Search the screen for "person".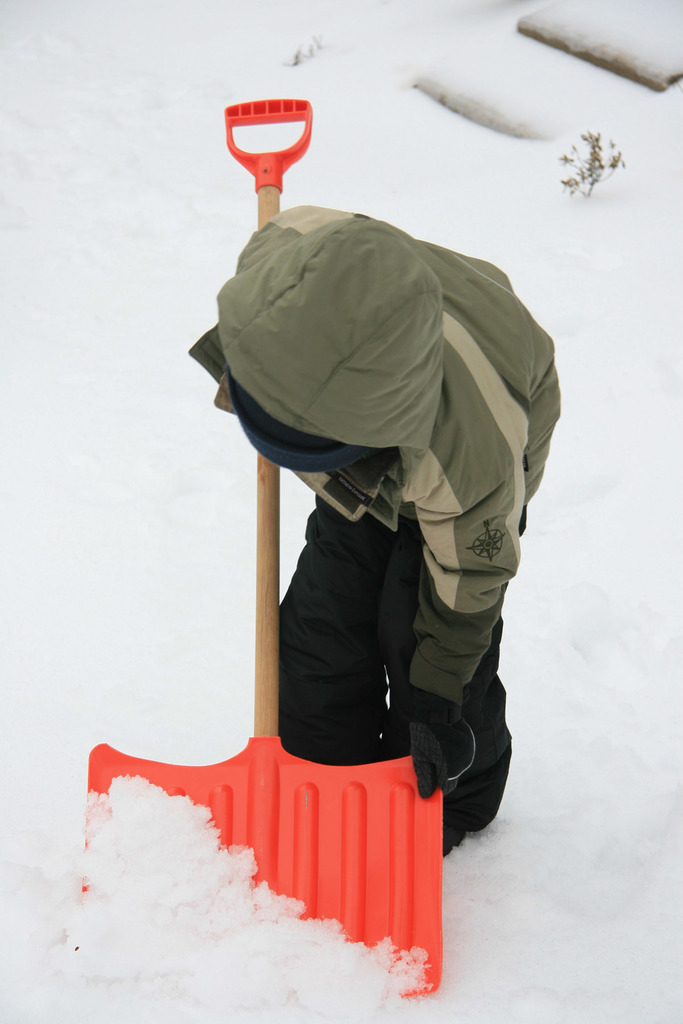
Found at [182, 200, 559, 870].
